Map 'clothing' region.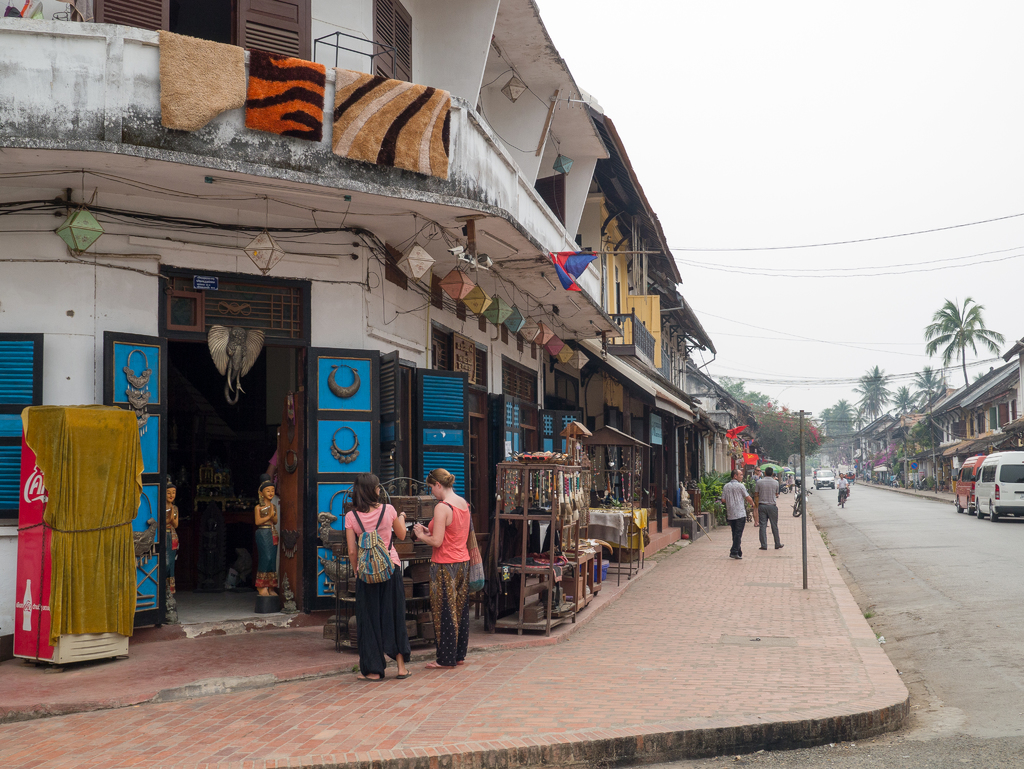
Mapped to box=[757, 478, 782, 545].
